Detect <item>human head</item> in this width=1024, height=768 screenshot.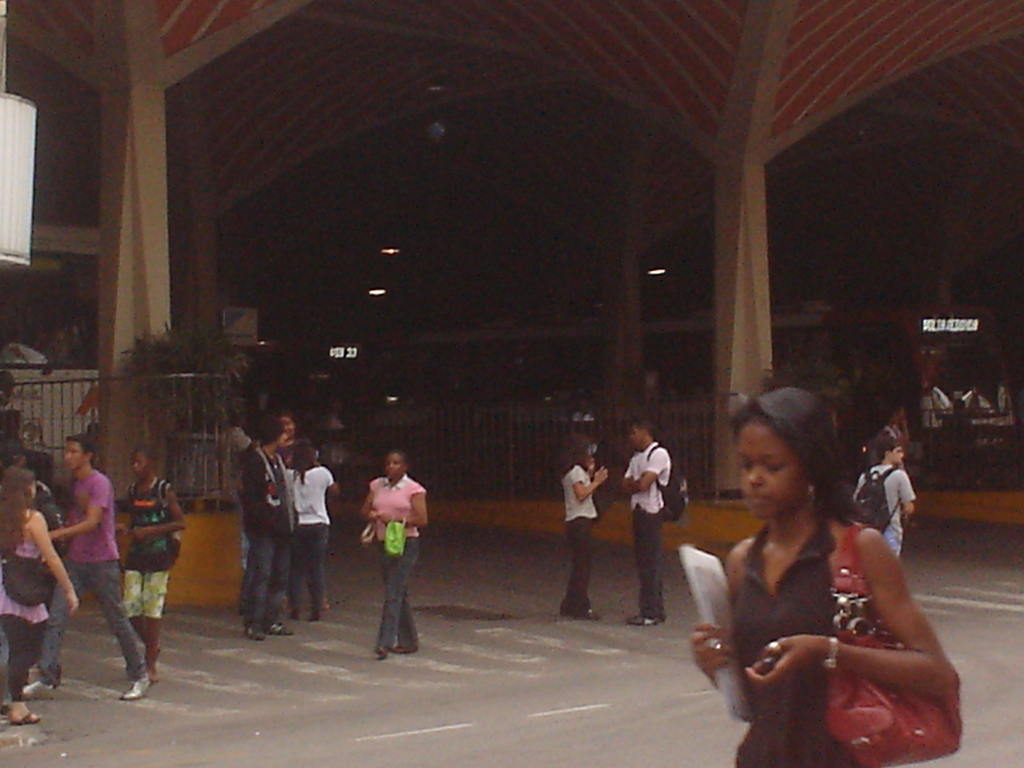
Detection: x1=291, y1=442, x2=317, y2=467.
